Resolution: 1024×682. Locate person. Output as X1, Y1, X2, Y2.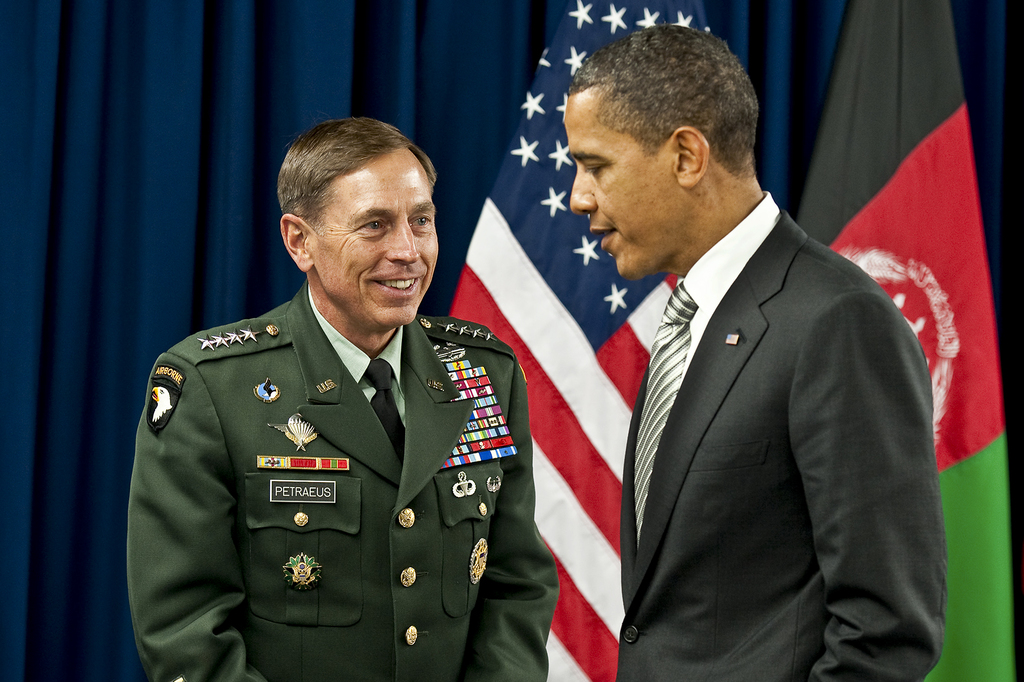
128, 116, 559, 681.
